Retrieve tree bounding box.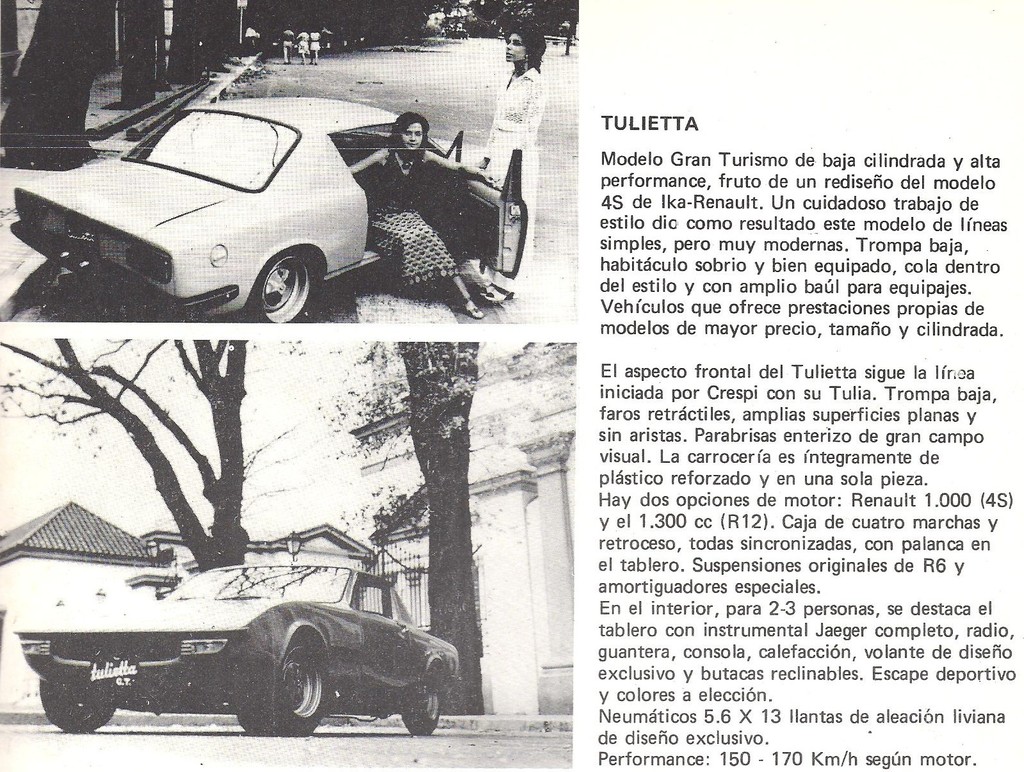
Bounding box: locate(346, 344, 491, 720).
